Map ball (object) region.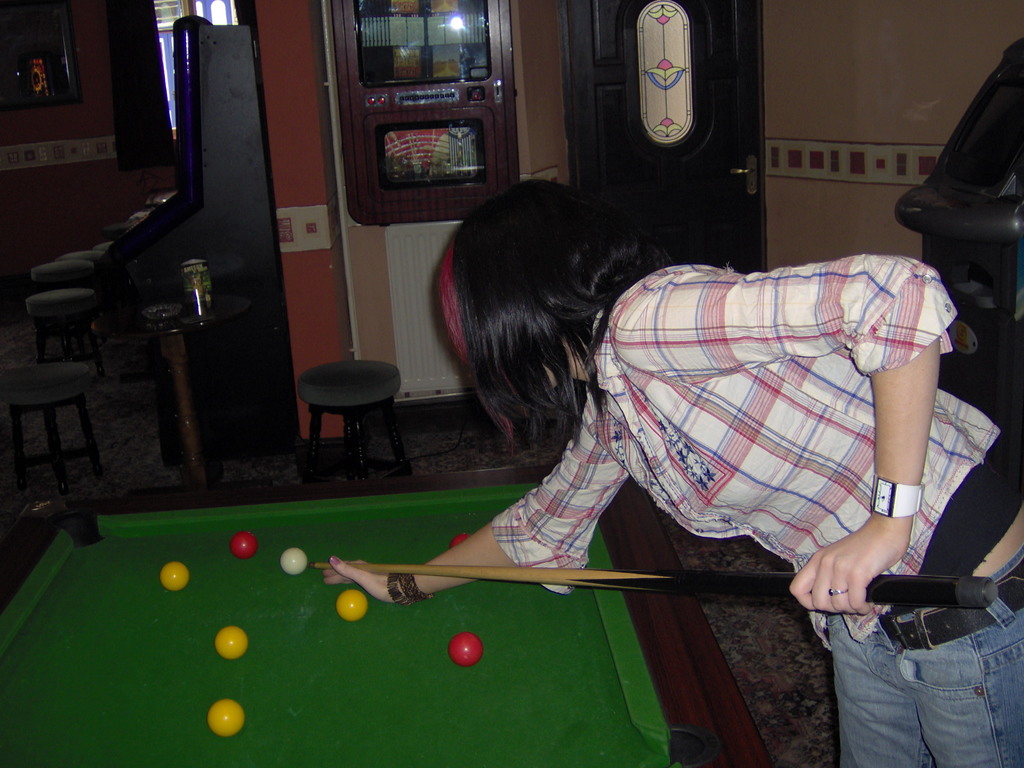
Mapped to <box>450,633,483,666</box>.
